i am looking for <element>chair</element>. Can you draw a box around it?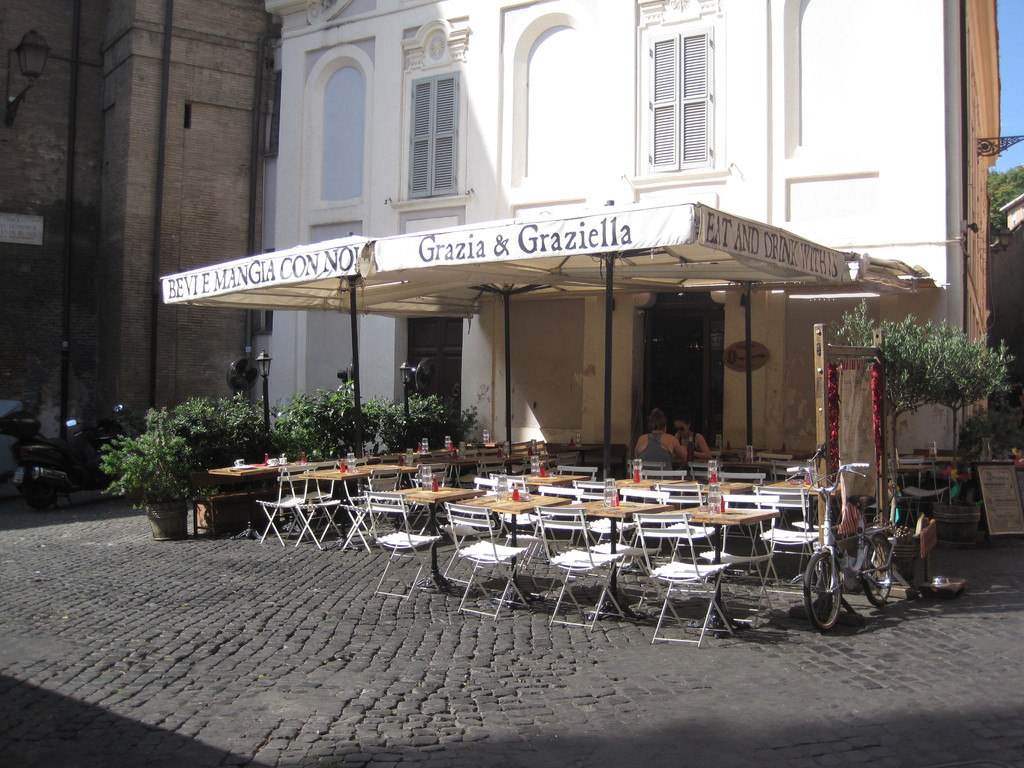
Sure, the bounding box is (530,499,620,632).
